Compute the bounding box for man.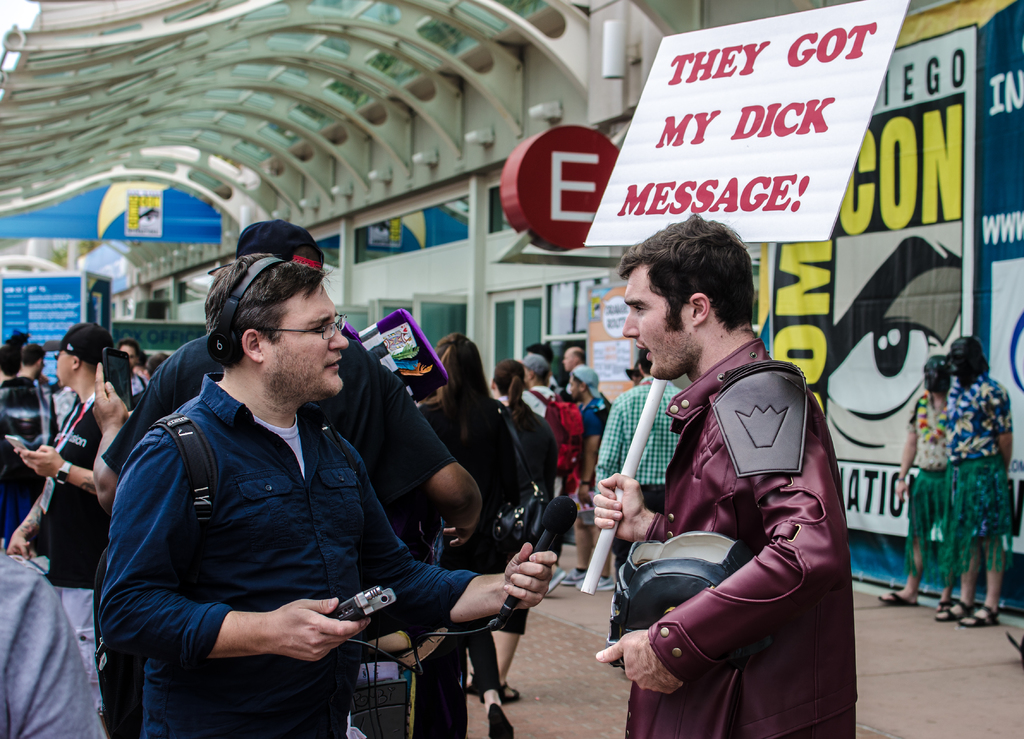
rect(0, 341, 24, 493).
